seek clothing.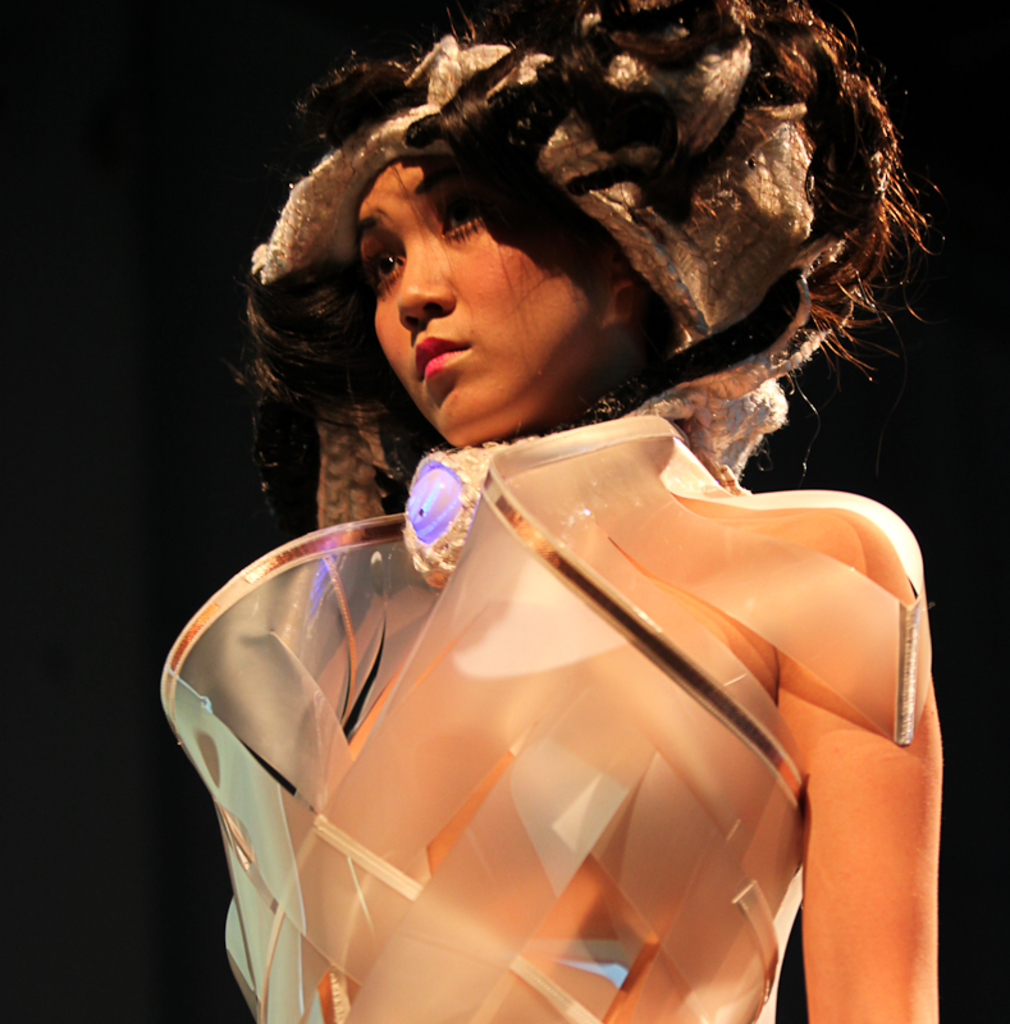
<bbox>165, 413, 928, 1023</bbox>.
